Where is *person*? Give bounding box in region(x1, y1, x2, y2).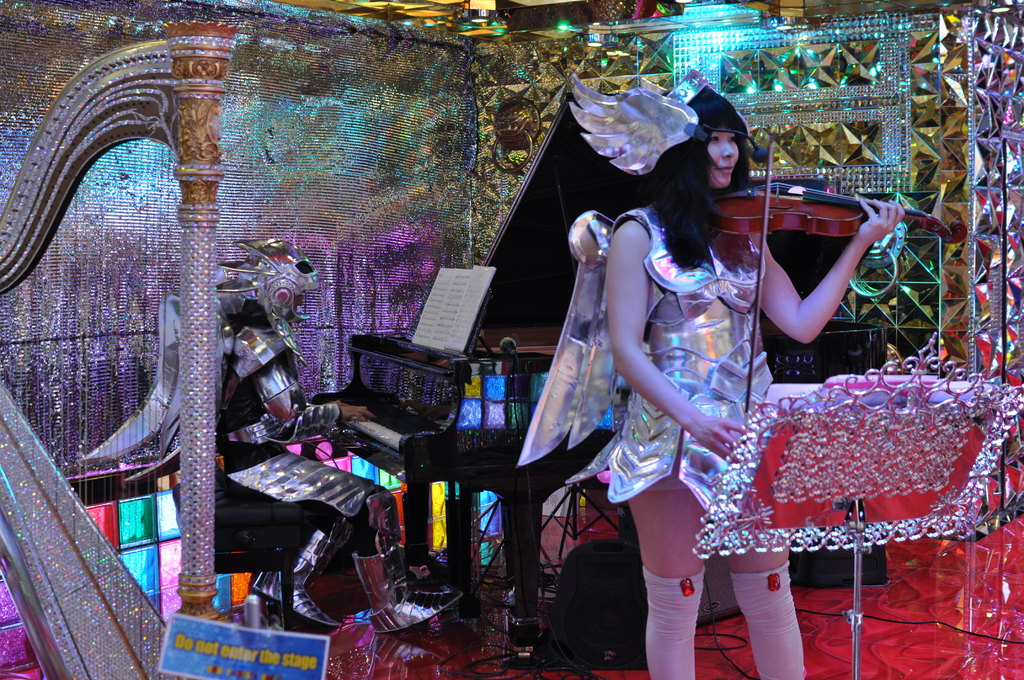
region(214, 232, 436, 640).
